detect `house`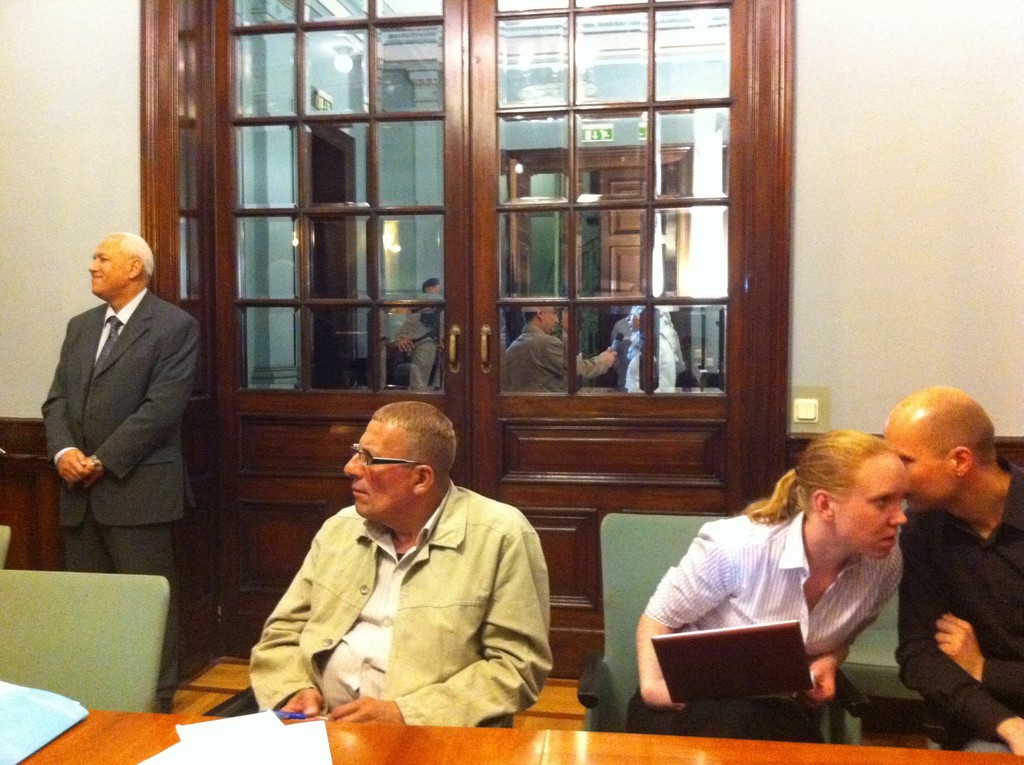
pyautogui.locateOnScreen(0, 0, 1023, 764)
